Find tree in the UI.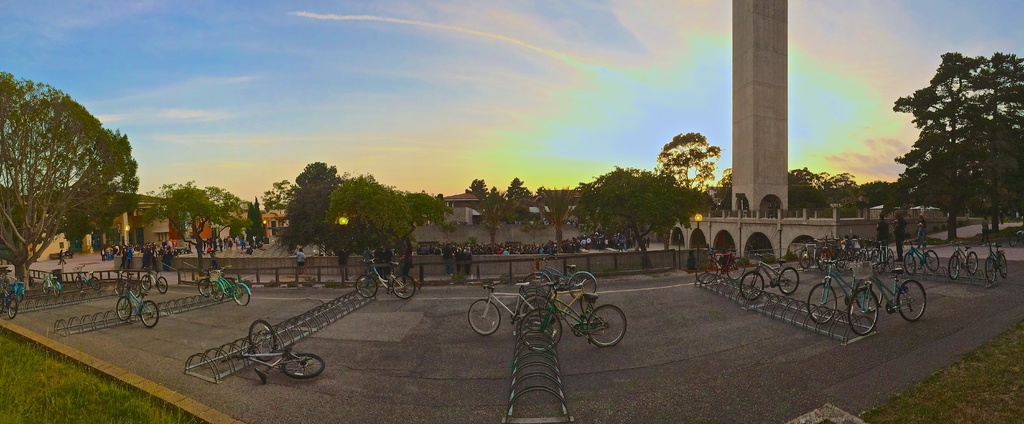
UI element at rect(656, 133, 724, 192).
